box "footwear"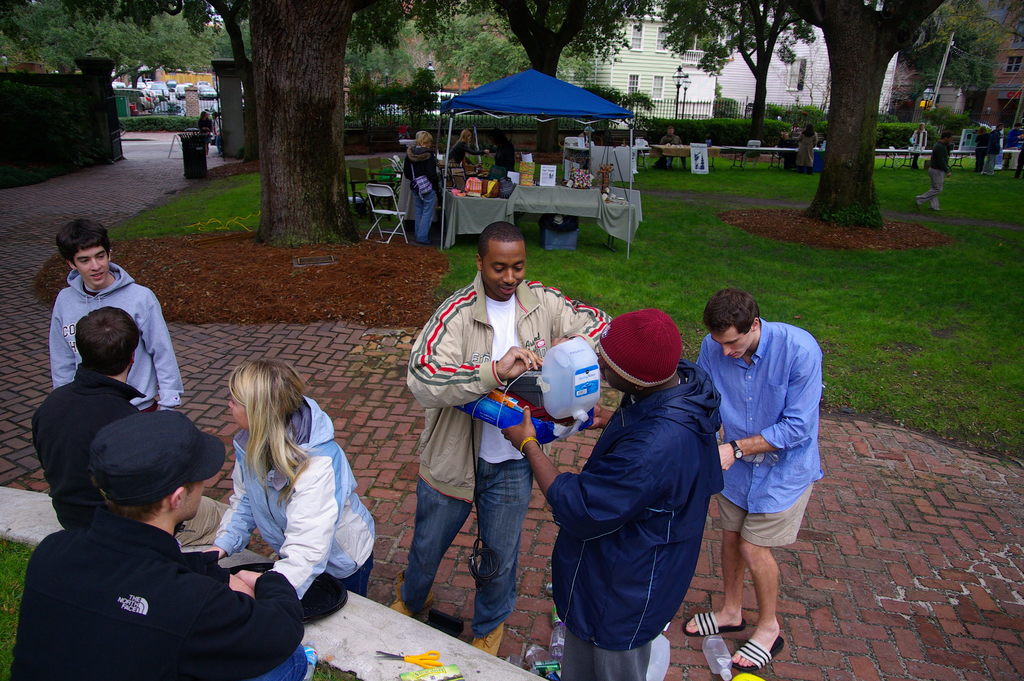
box(682, 612, 747, 639)
